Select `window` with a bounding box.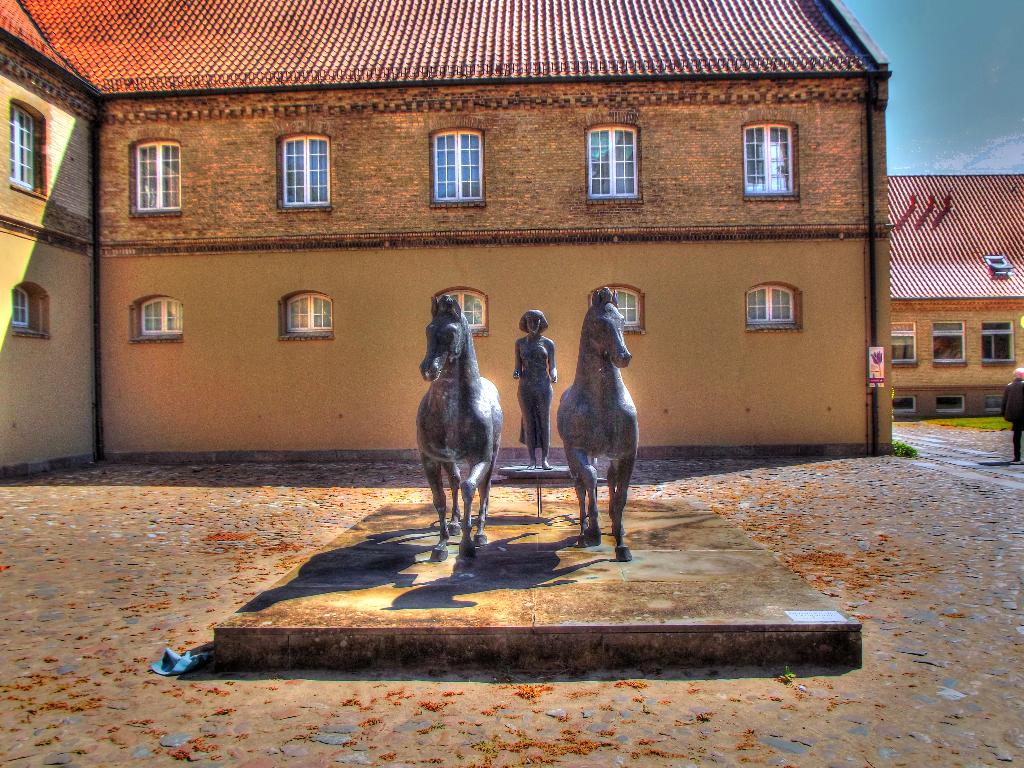
left=282, top=297, right=333, bottom=332.
